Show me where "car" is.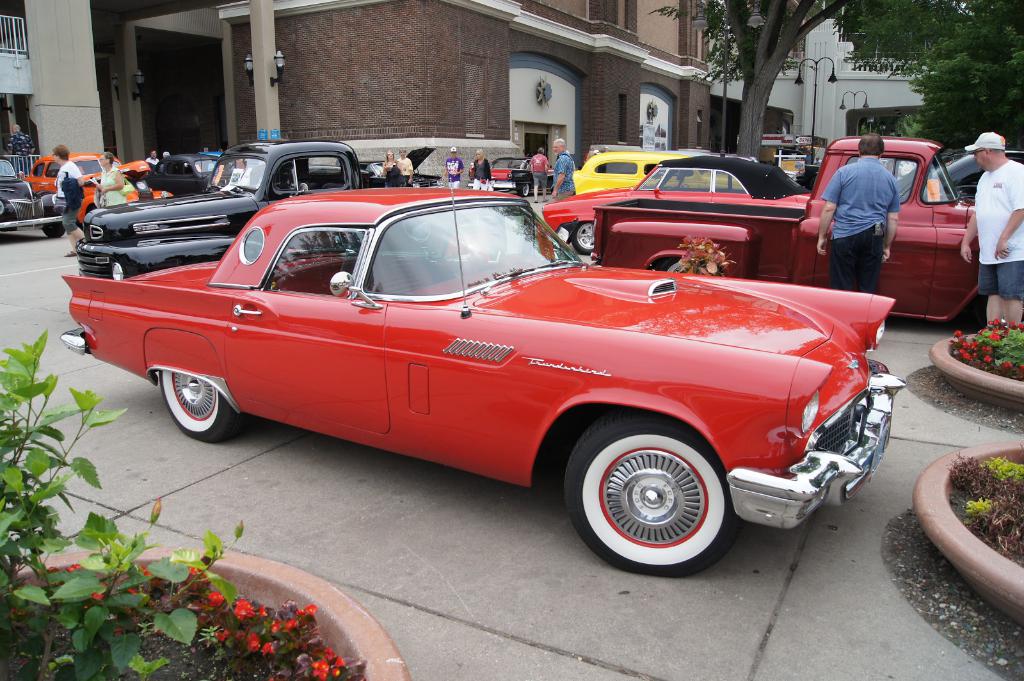
"car" is at 556, 154, 692, 202.
